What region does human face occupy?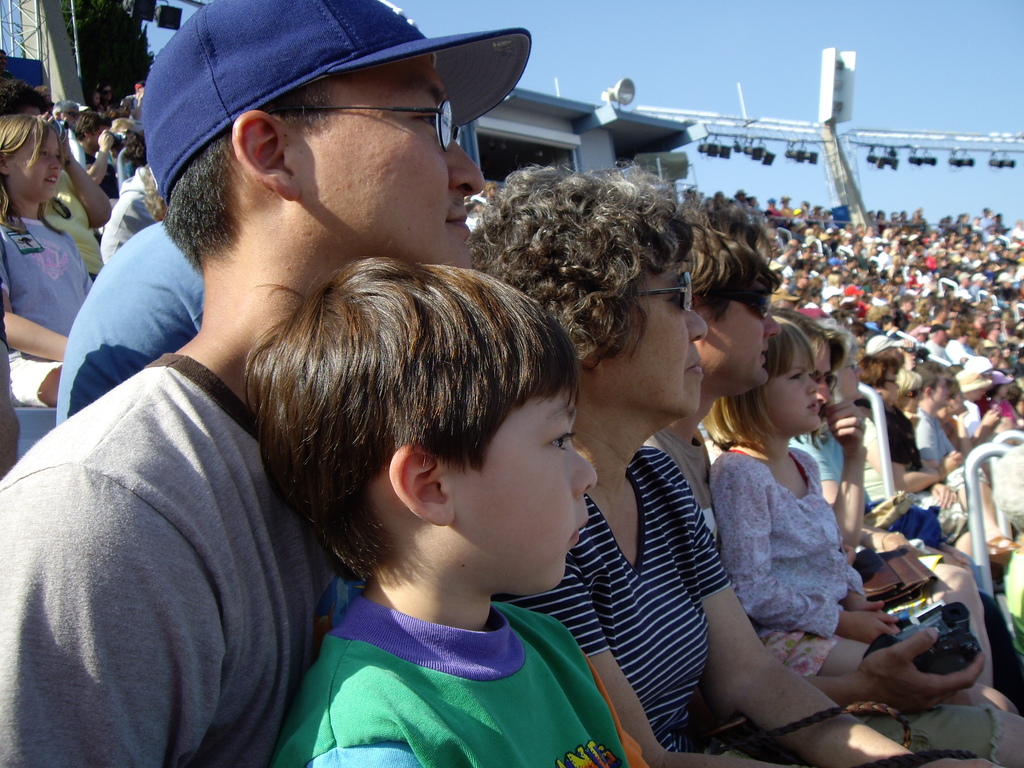
pyautogui.locateOnScreen(461, 389, 595, 595).
